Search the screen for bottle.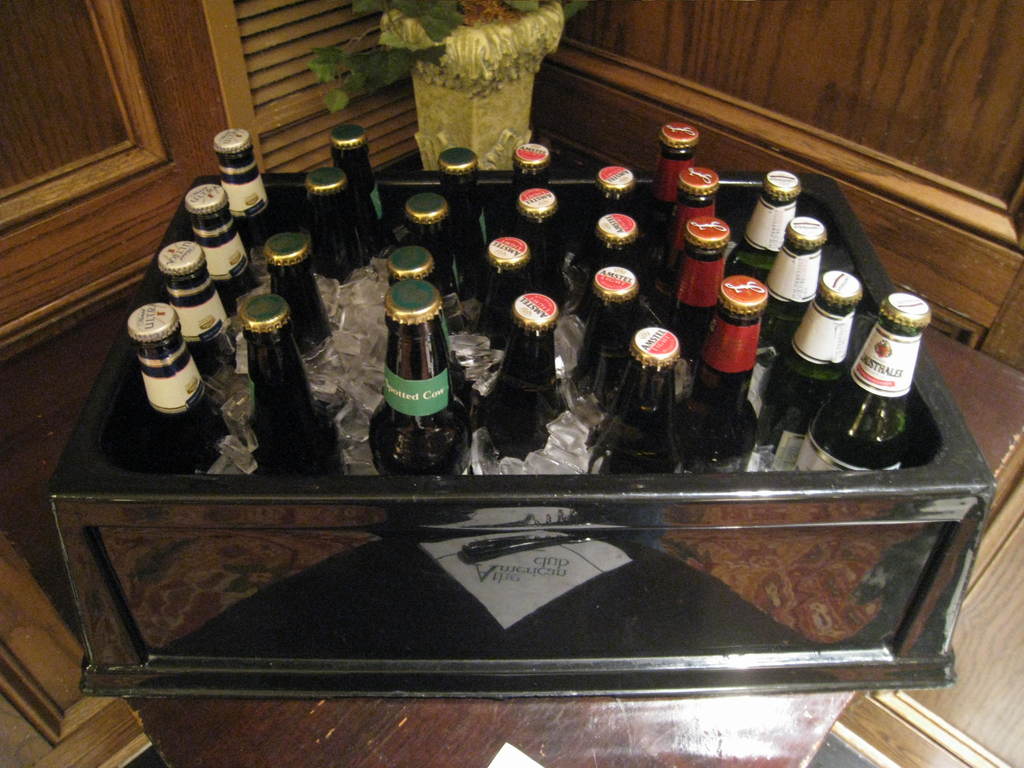
Found at bbox(264, 232, 323, 342).
